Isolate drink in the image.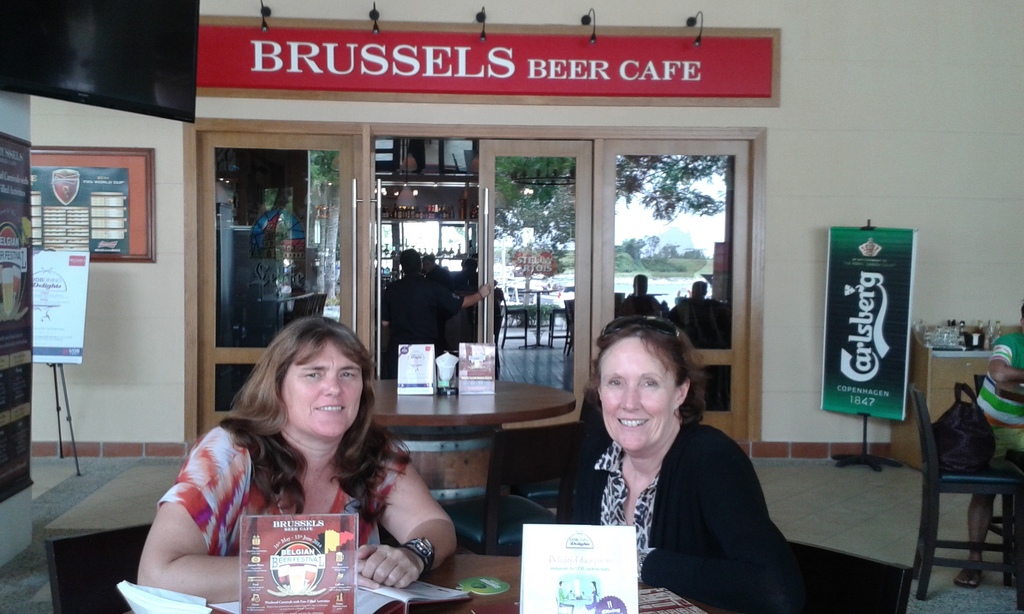
Isolated region: box(0, 265, 1, 313).
